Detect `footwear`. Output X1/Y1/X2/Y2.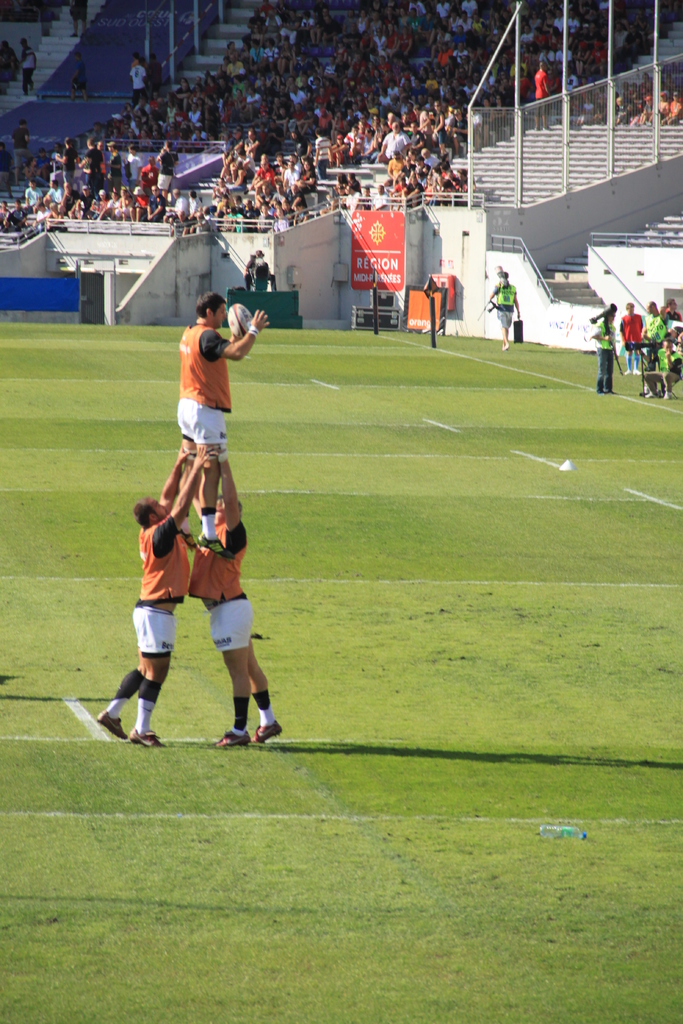
641/381/664/400.
